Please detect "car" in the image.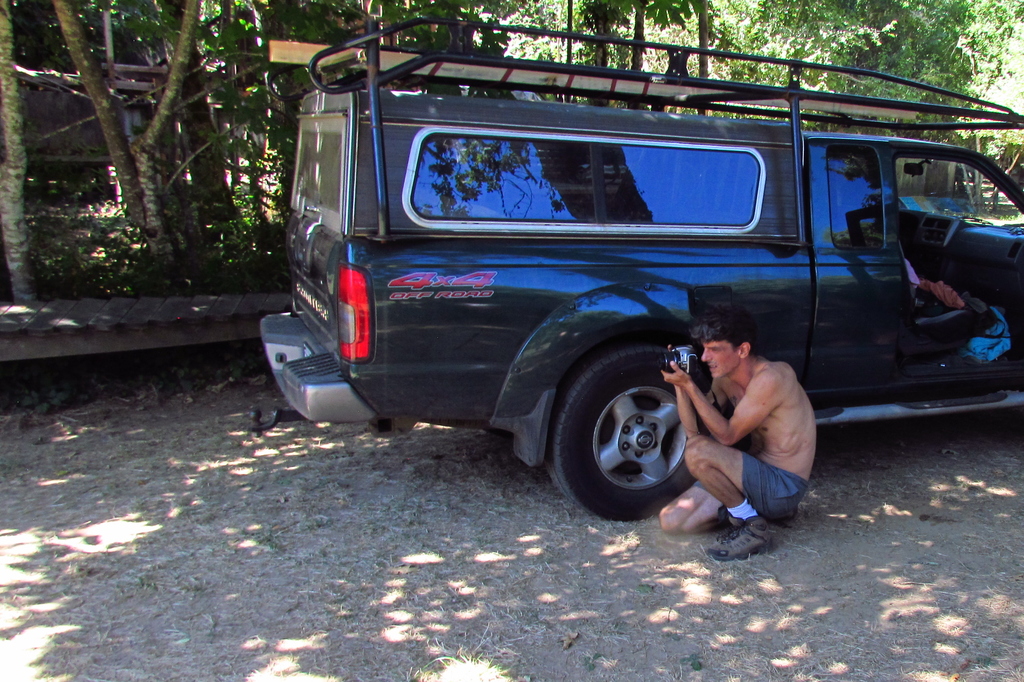
crop(259, 51, 1013, 545).
